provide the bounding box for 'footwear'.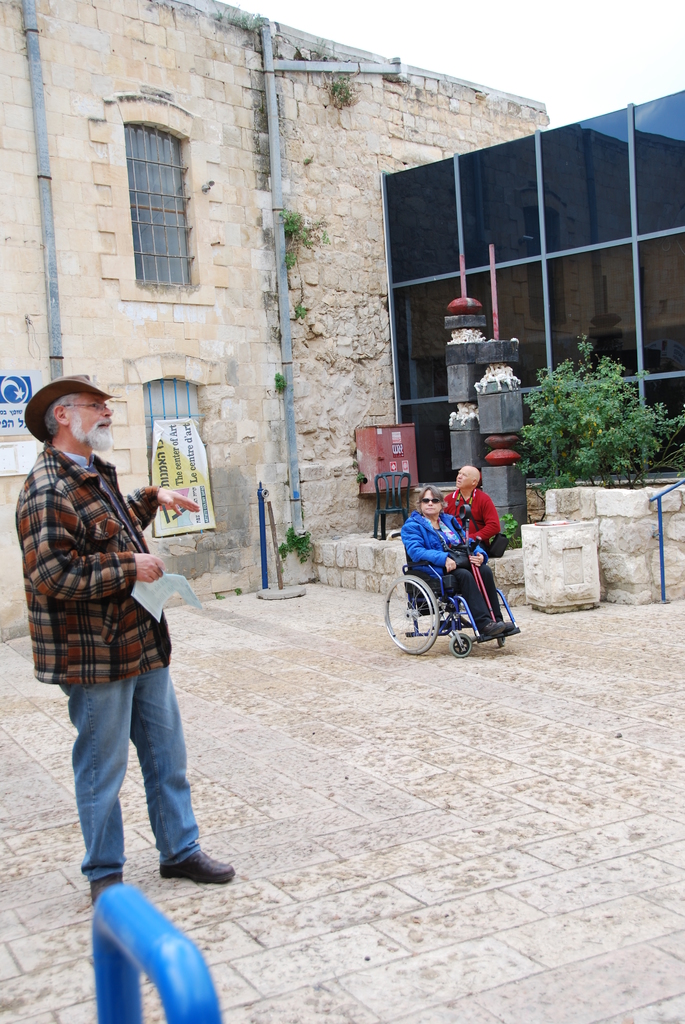
154:820:218:900.
